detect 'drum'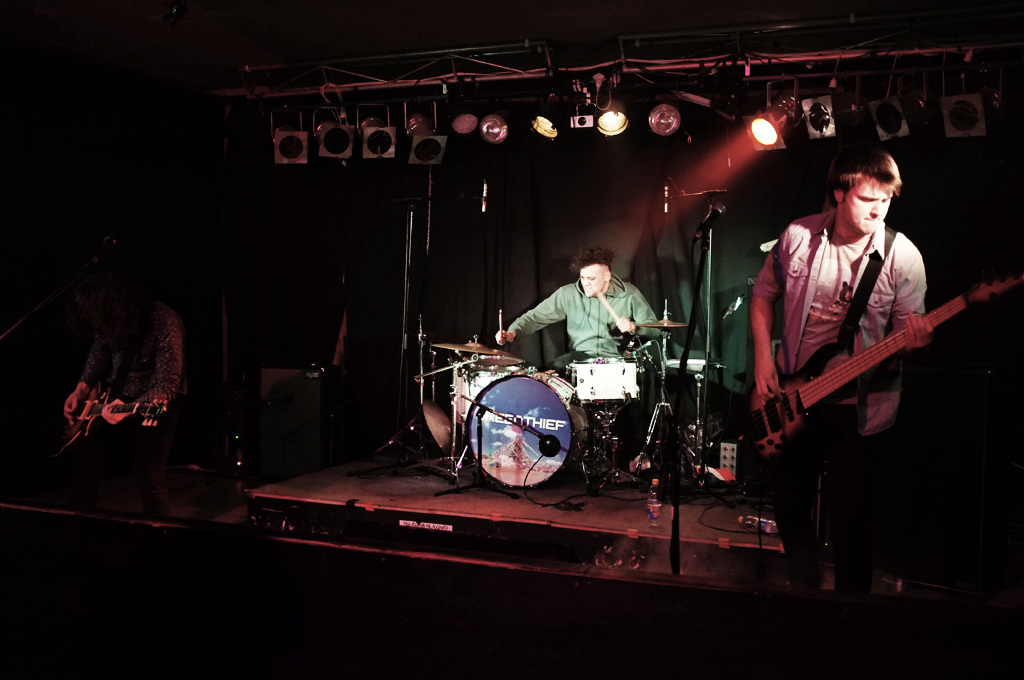
bbox=[427, 339, 599, 487]
